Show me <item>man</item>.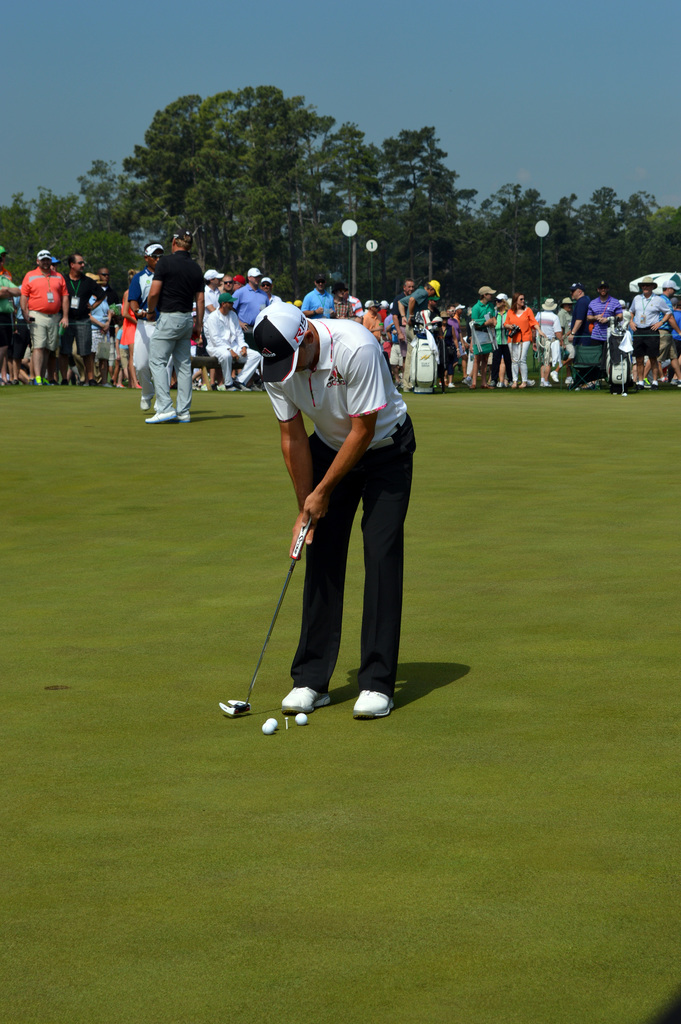
<item>man</item> is here: {"x1": 54, "y1": 252, "x2": 104, "y2": 384}.
